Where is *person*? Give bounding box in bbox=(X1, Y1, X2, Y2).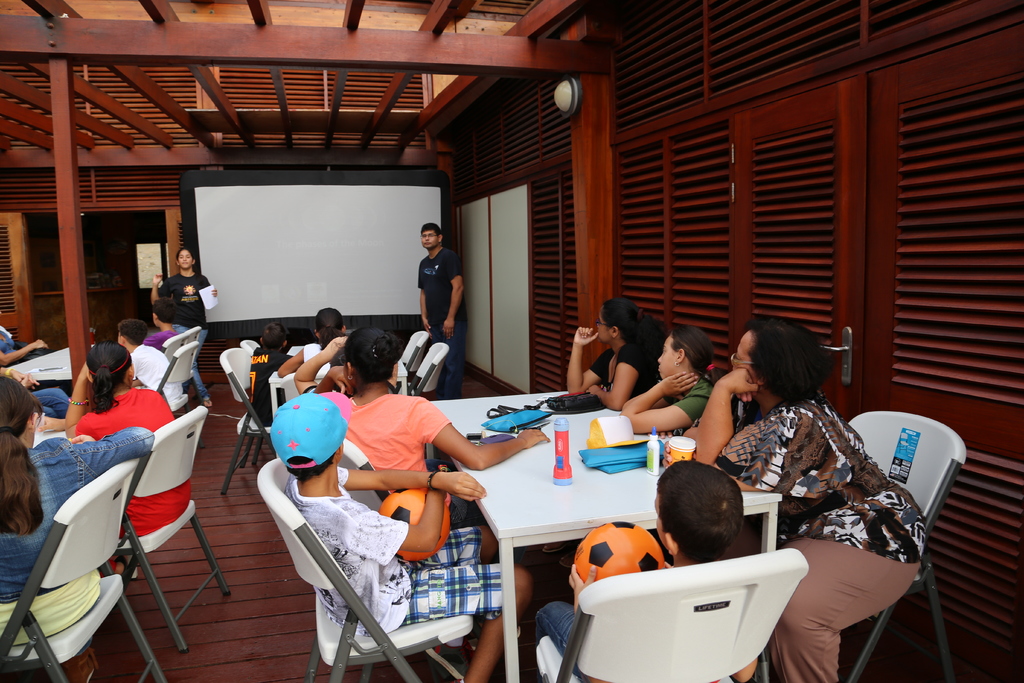
bbox=(567, 297, 664, 415).
